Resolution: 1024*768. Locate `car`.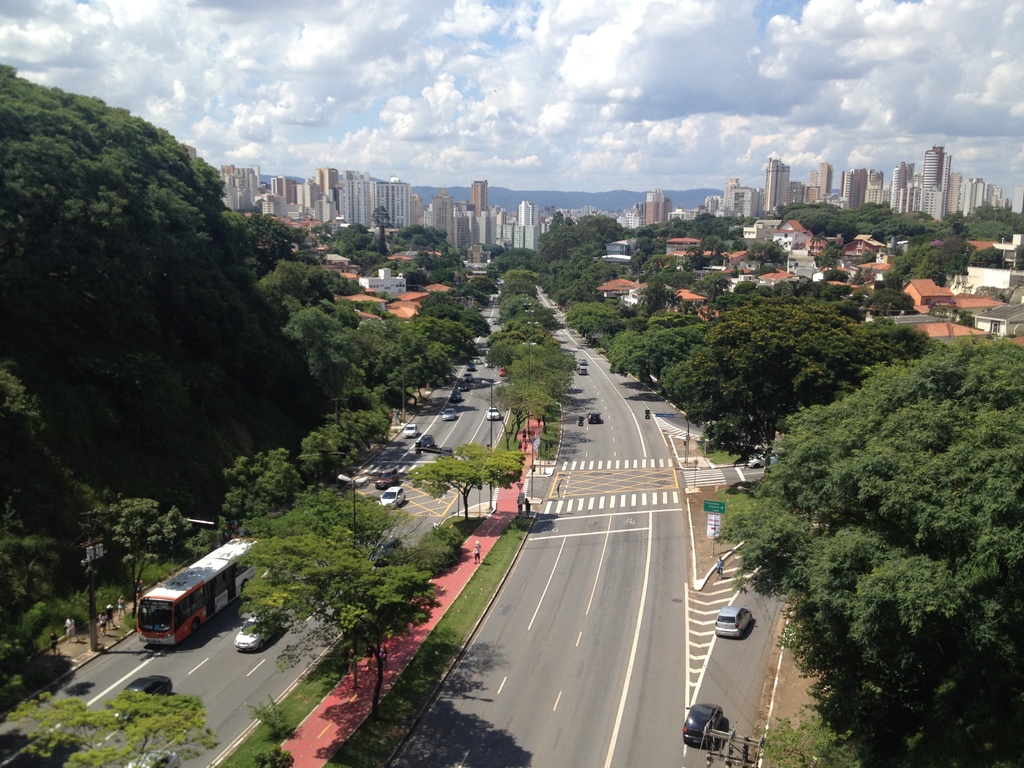
bbox=[417, 435, 435, 448].
